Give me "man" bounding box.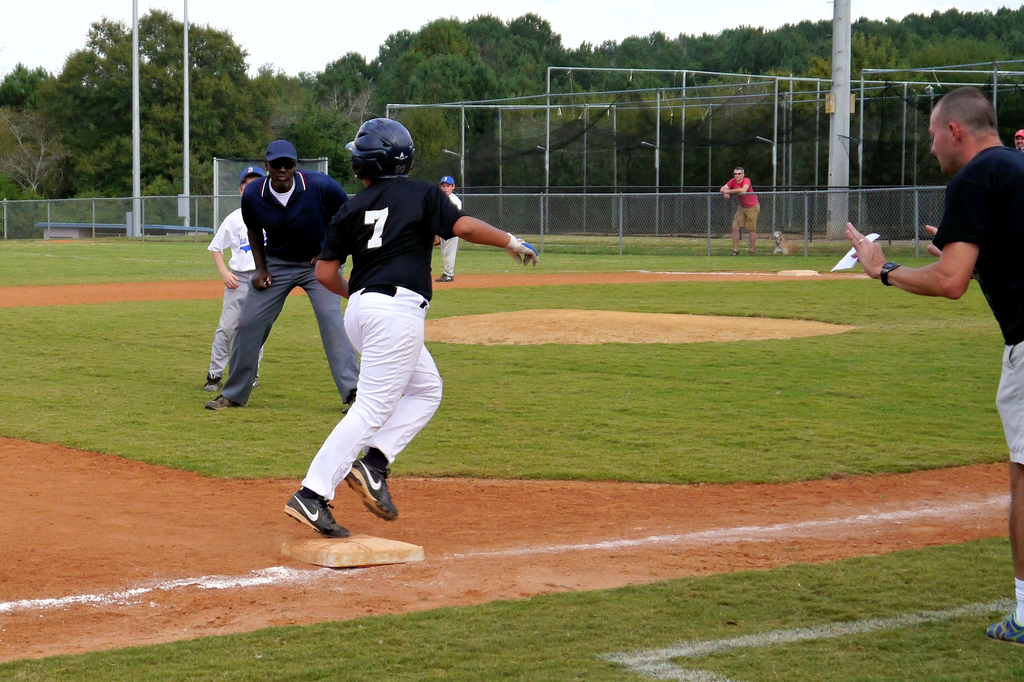
[x1=714, y1=154, x2=767, y2=266].
